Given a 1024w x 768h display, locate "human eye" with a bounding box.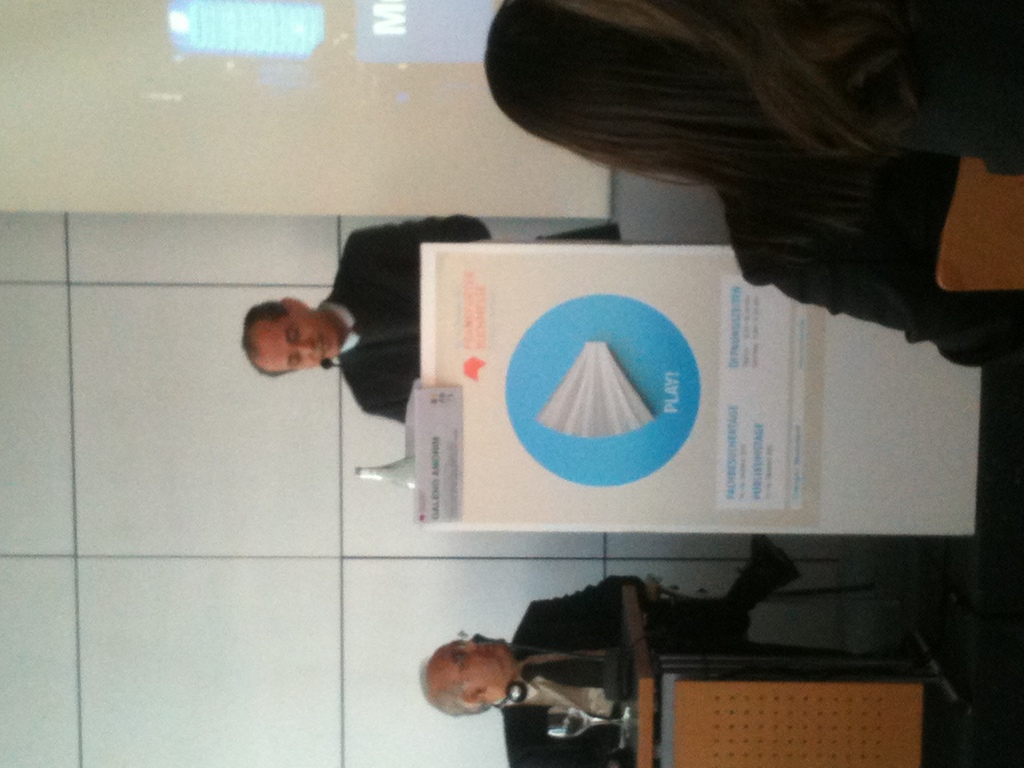
Located: bbox(453, 649, 467, 665).
